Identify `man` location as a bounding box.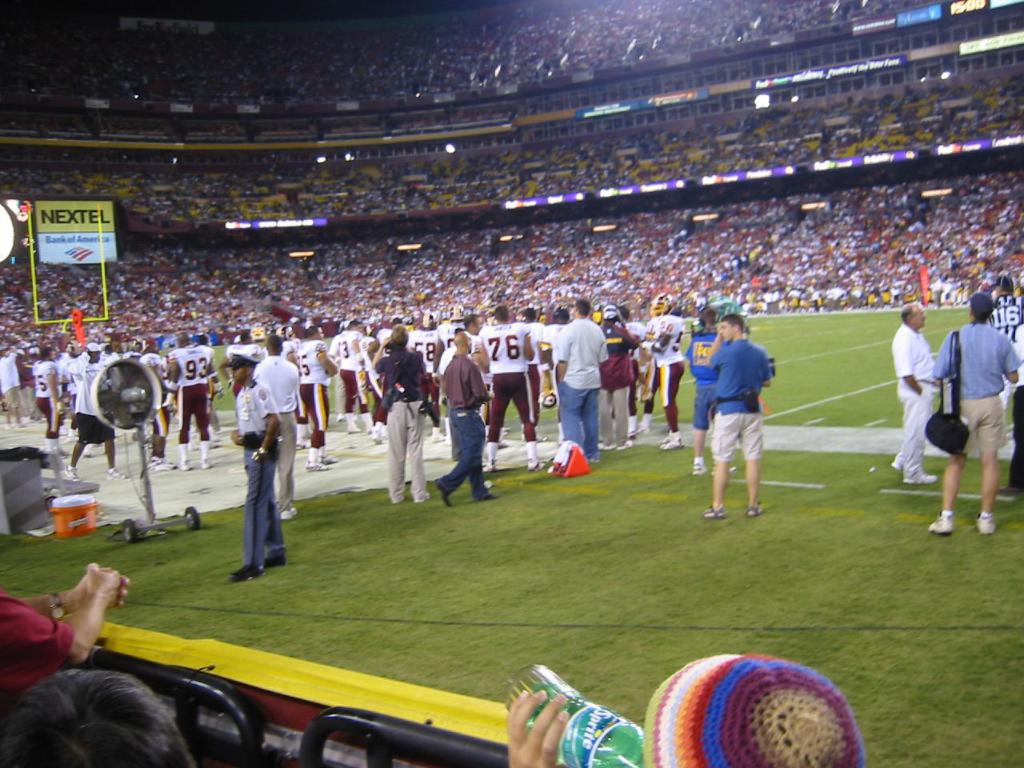
box(702, 313, 767, 518).
